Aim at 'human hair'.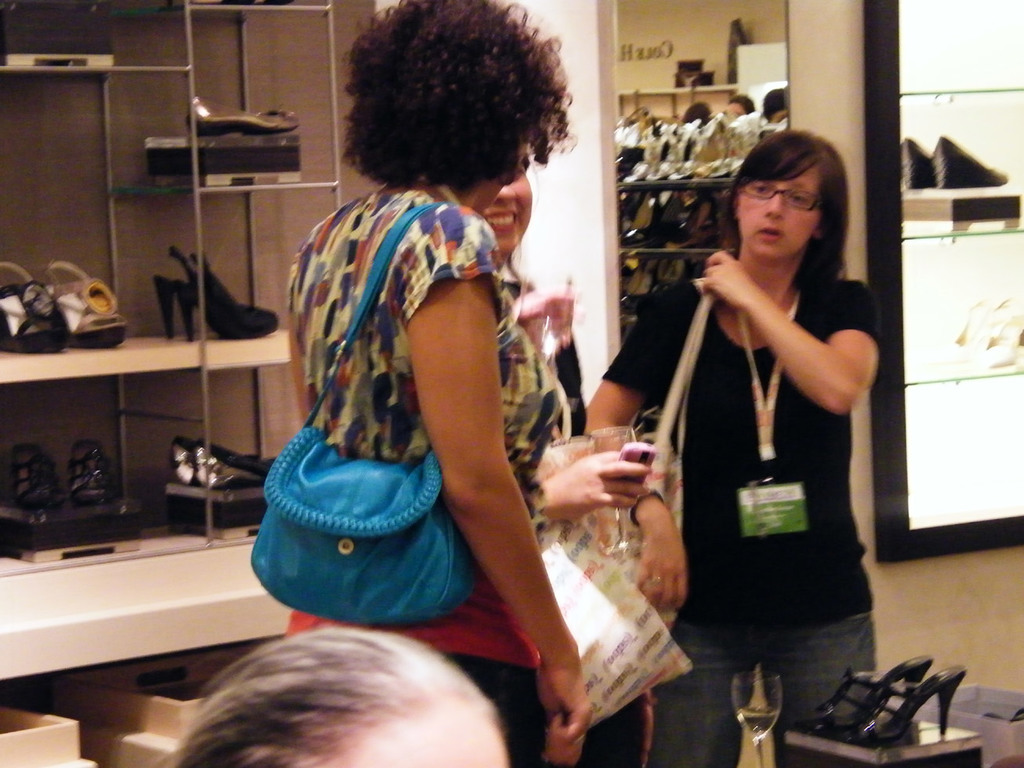
Aimed at l=133, t=633, r=542, b=767.
